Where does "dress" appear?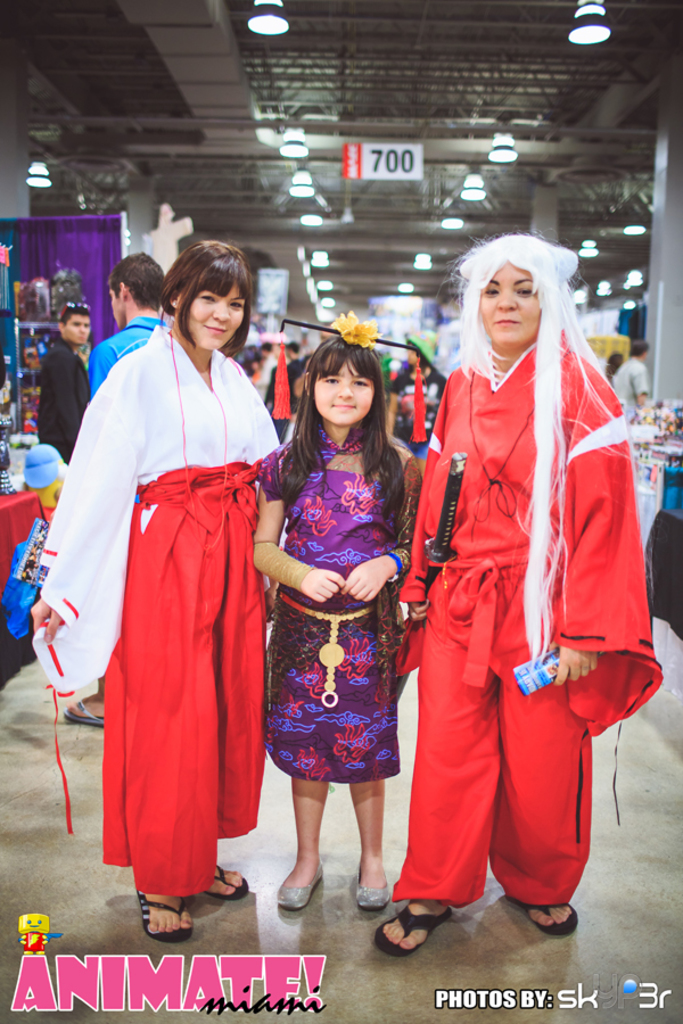
Appears at 265:428:401:781.
